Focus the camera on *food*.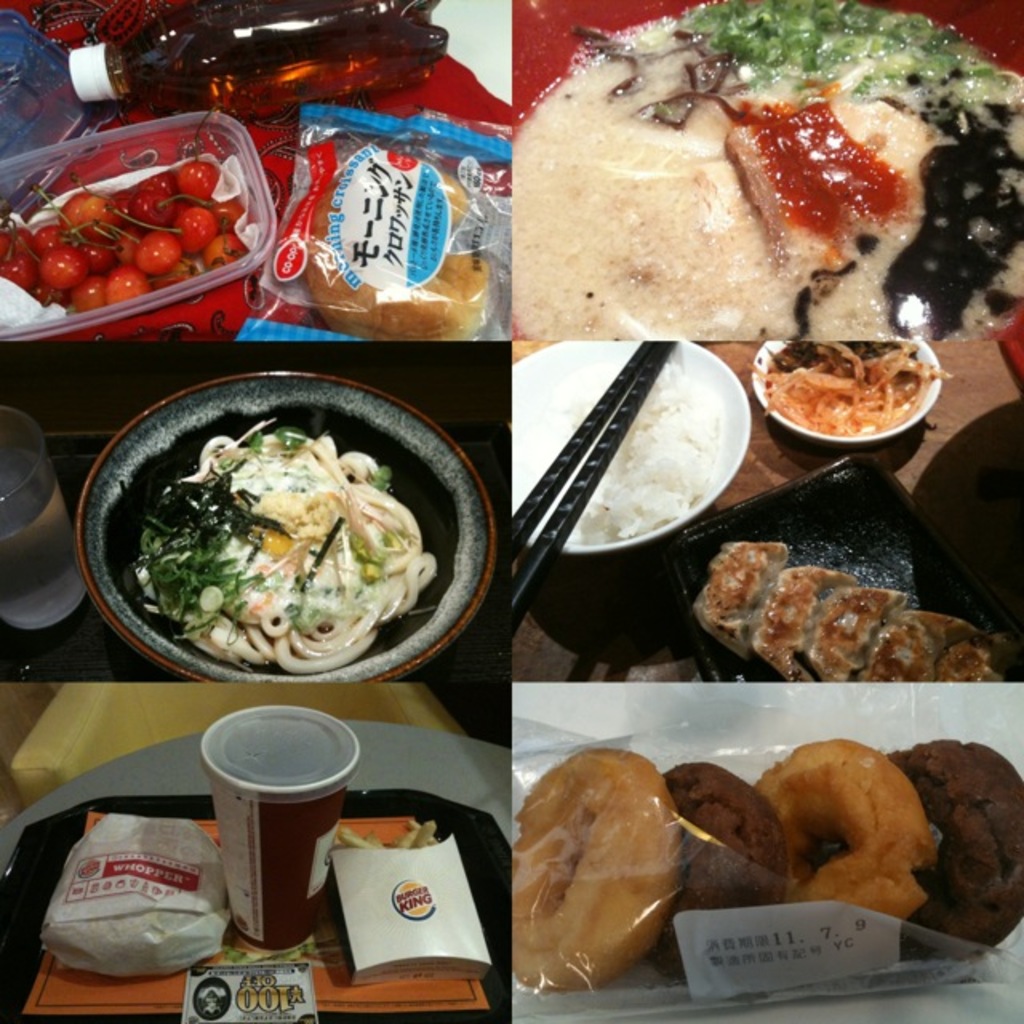
Focus region: bbox=[301, 170, 499, 344].
